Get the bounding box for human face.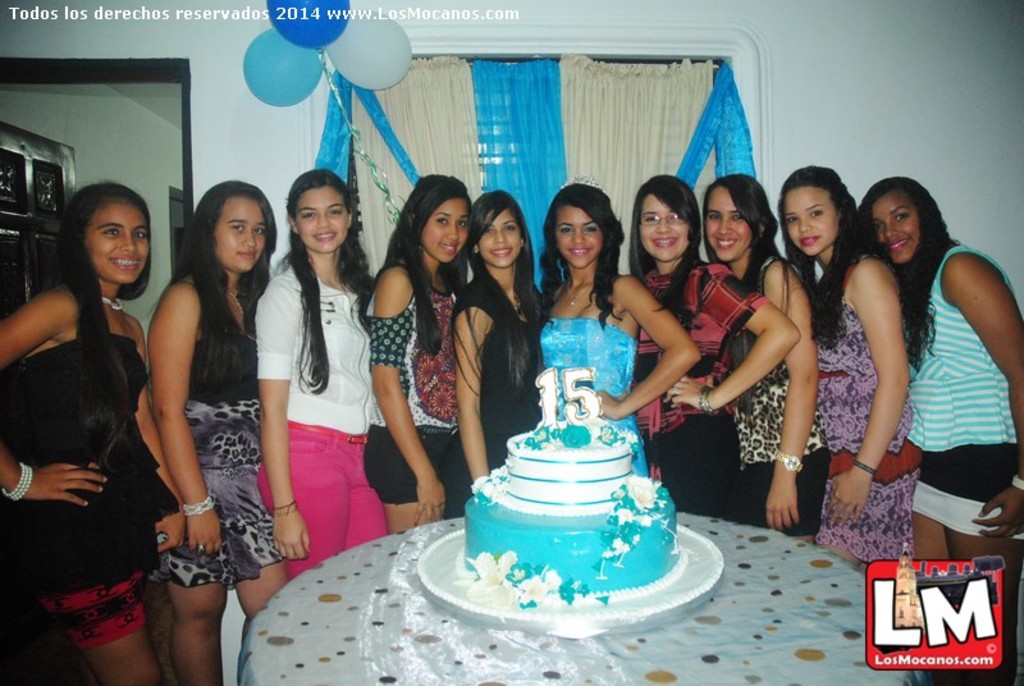
<region>223, 196, 261, 270</region>.
